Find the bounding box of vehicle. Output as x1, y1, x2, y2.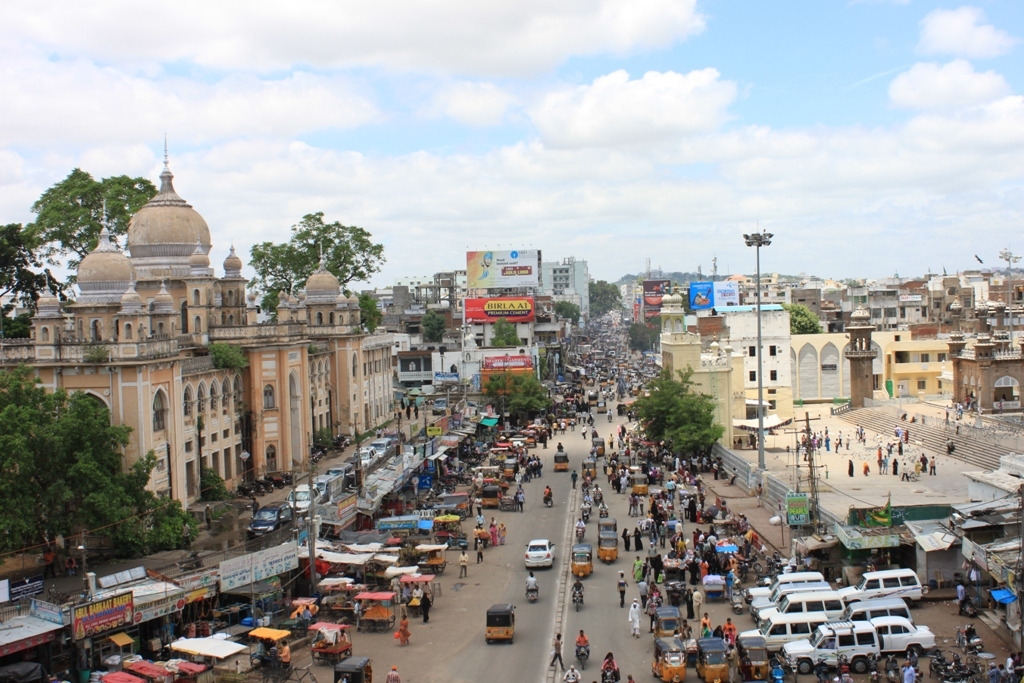
484, 598, 521, 648.
